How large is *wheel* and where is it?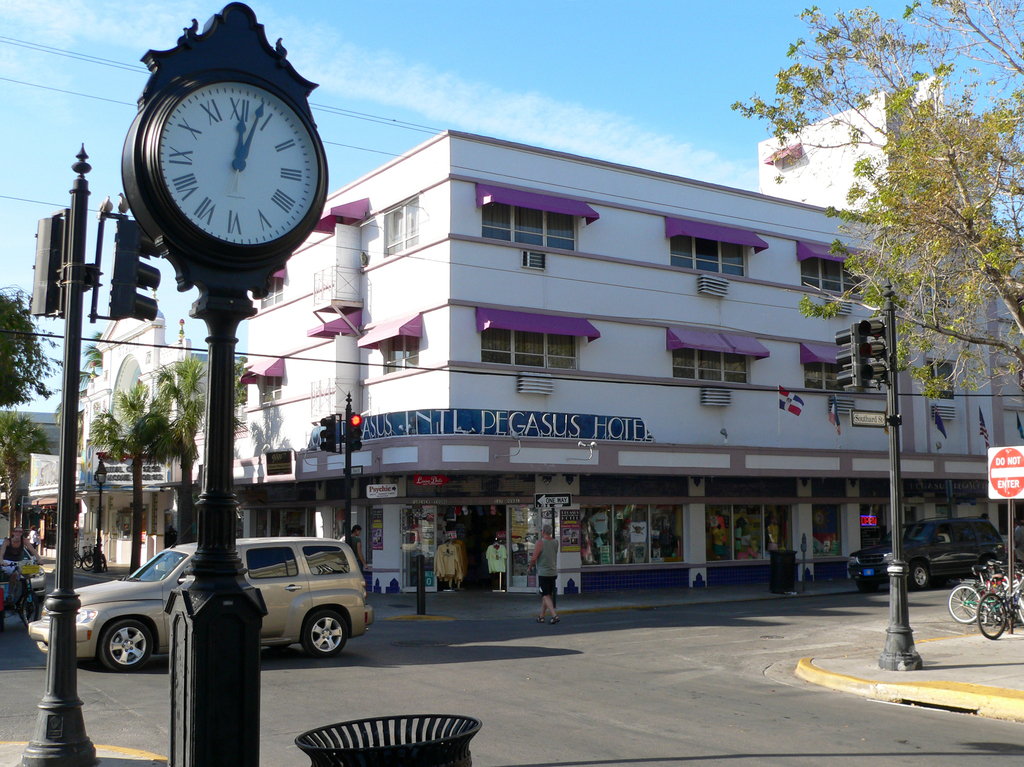
Bounding box: bbox=[305, 611, 344, 656].
